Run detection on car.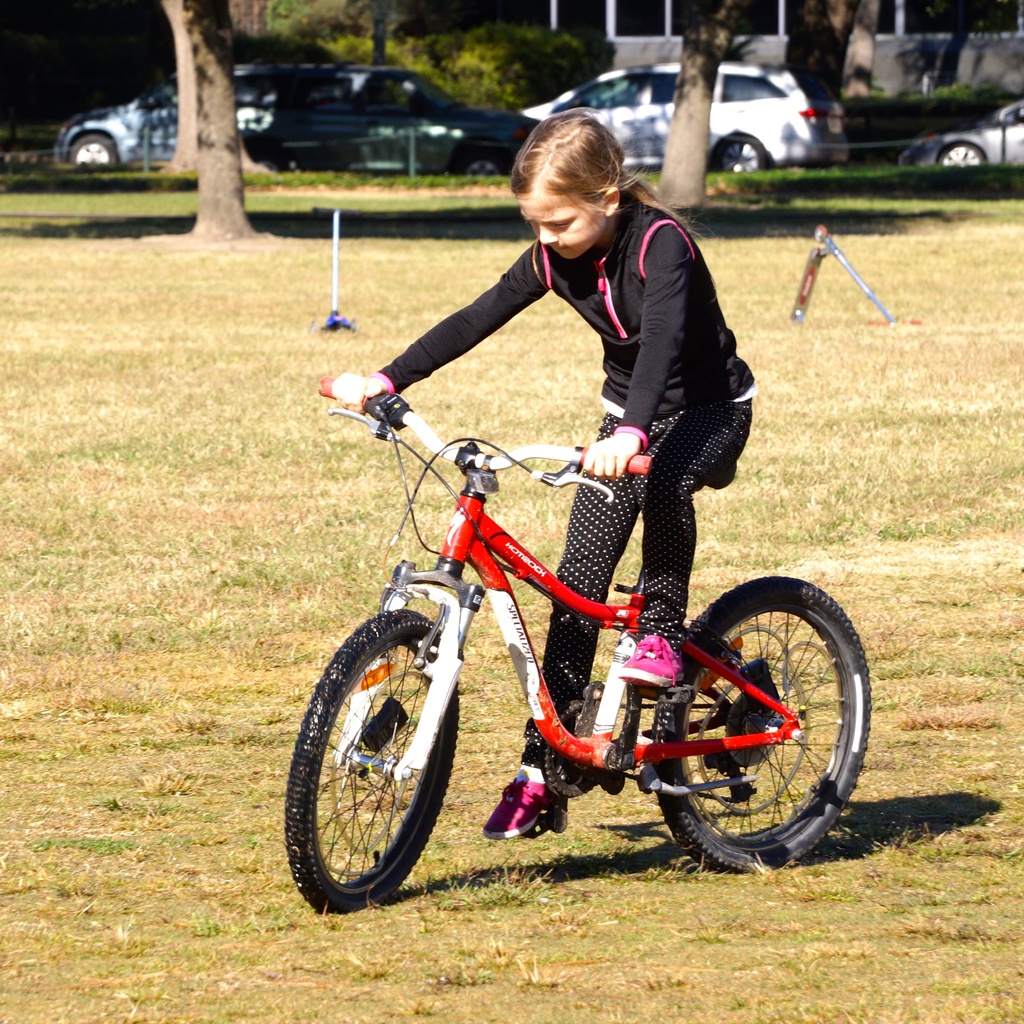
Result: l=268, t=61, r=531, b=177.
